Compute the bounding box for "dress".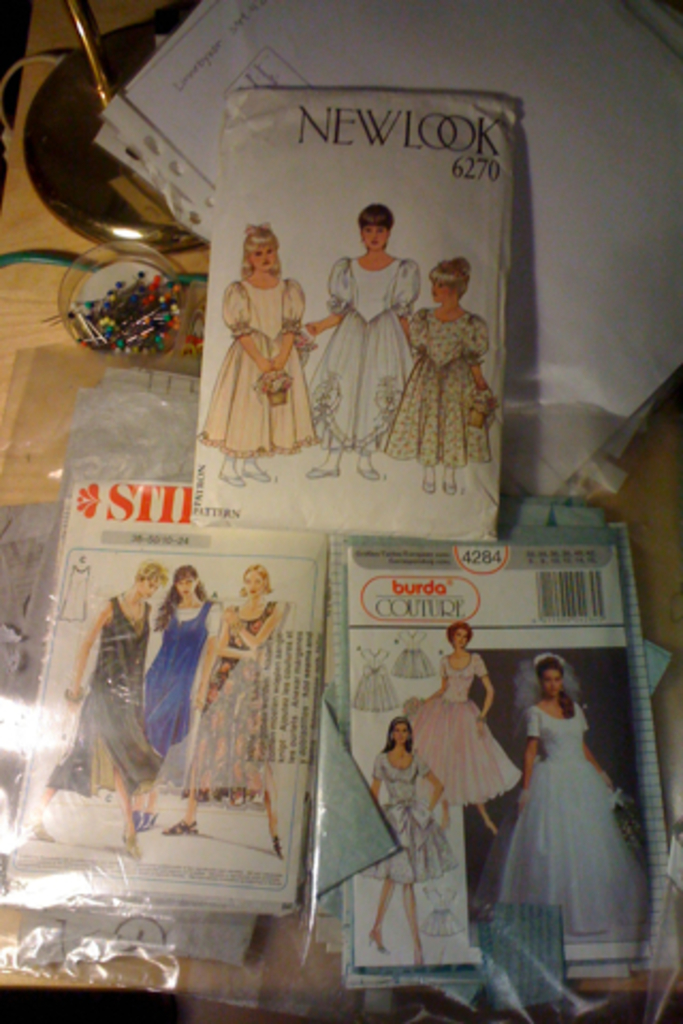
bbox(145, 599, 213, 759).
